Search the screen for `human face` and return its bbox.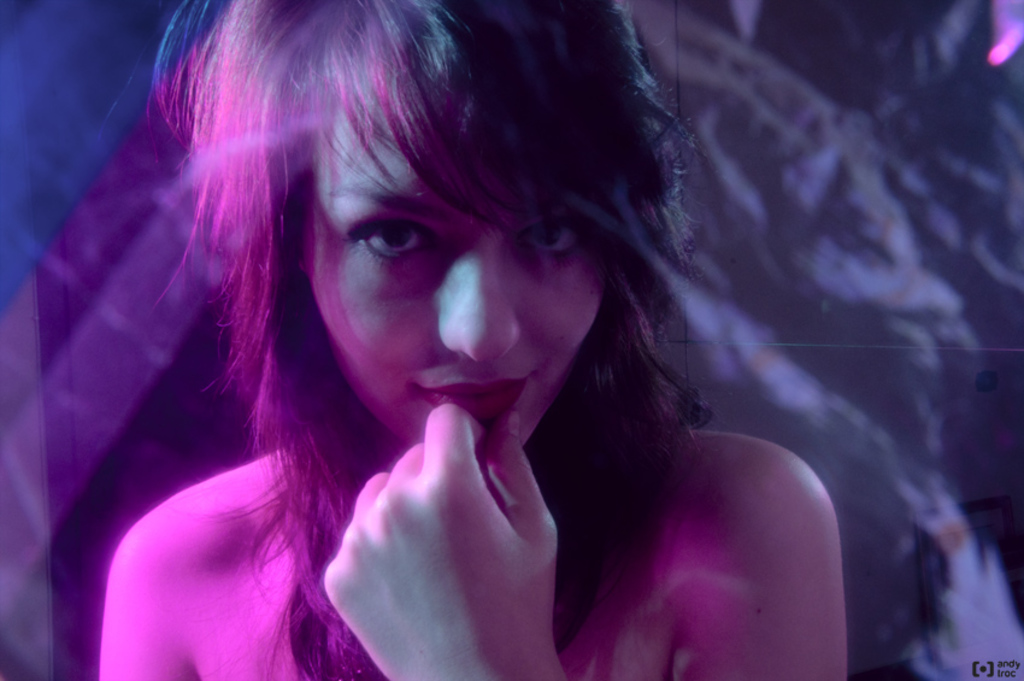
Found: select_region(306, 106, 605, 445).
